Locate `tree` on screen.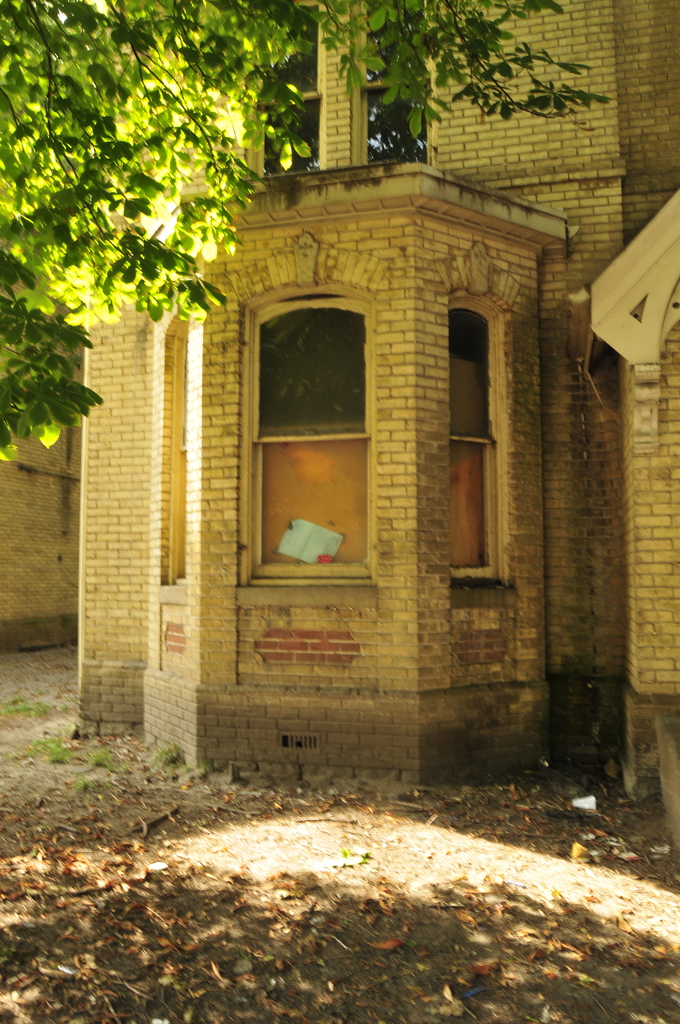
On screen at bbox=(0, 0, 614, 461).
